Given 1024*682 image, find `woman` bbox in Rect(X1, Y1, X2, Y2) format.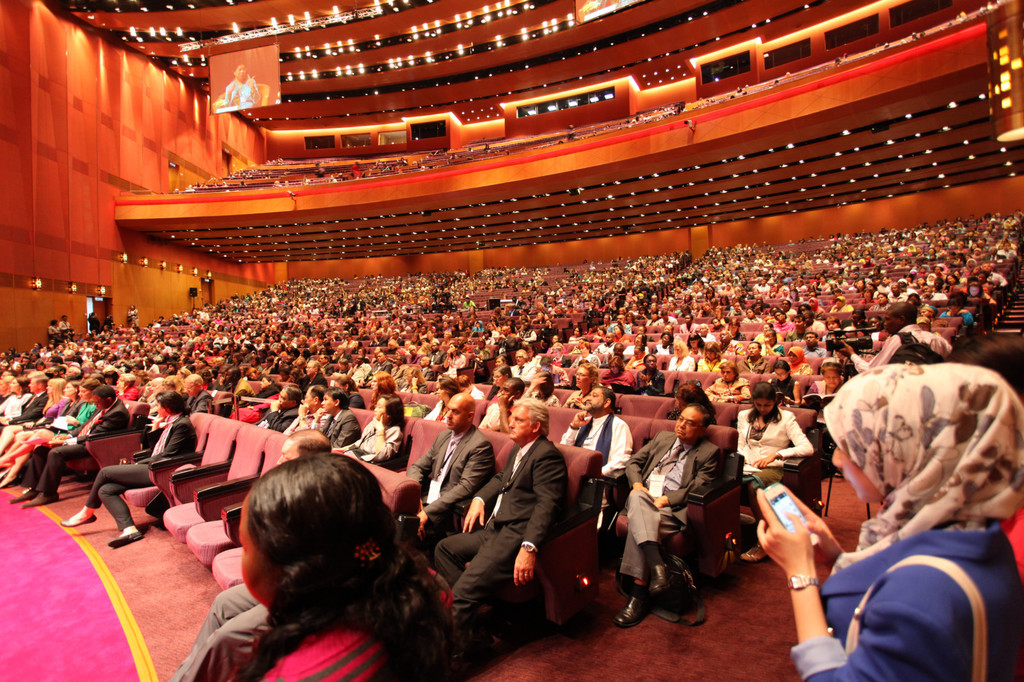
Rect(922, 304, 948, 328).
